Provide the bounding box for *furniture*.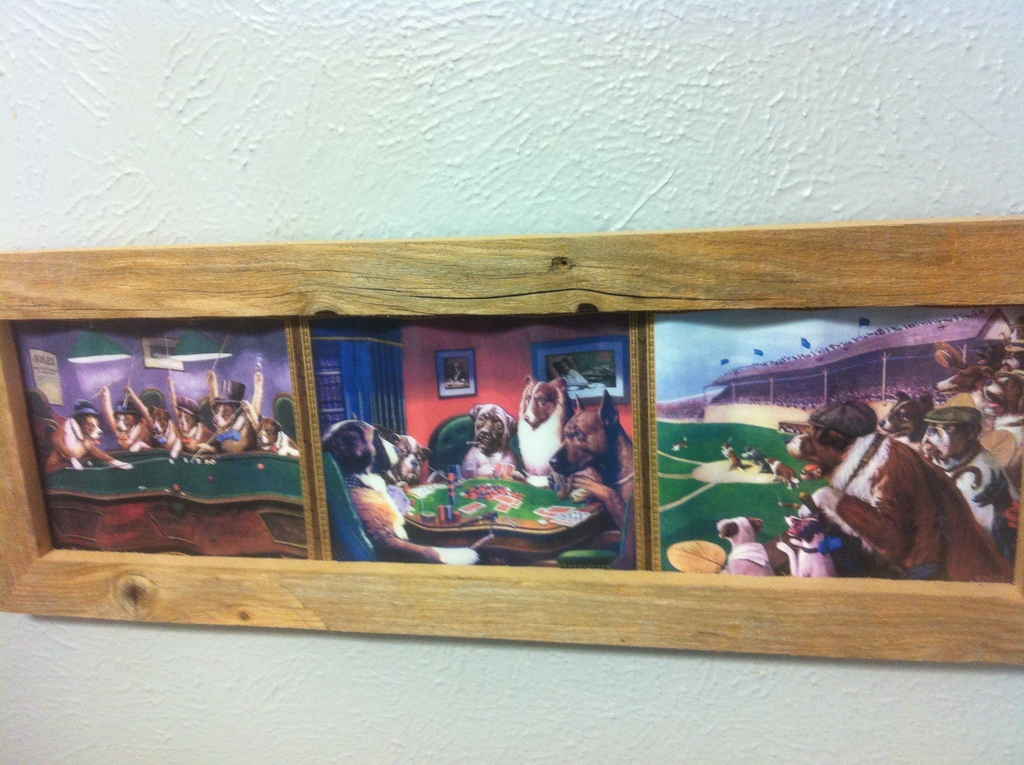
region(321, 451, 380, 565).
